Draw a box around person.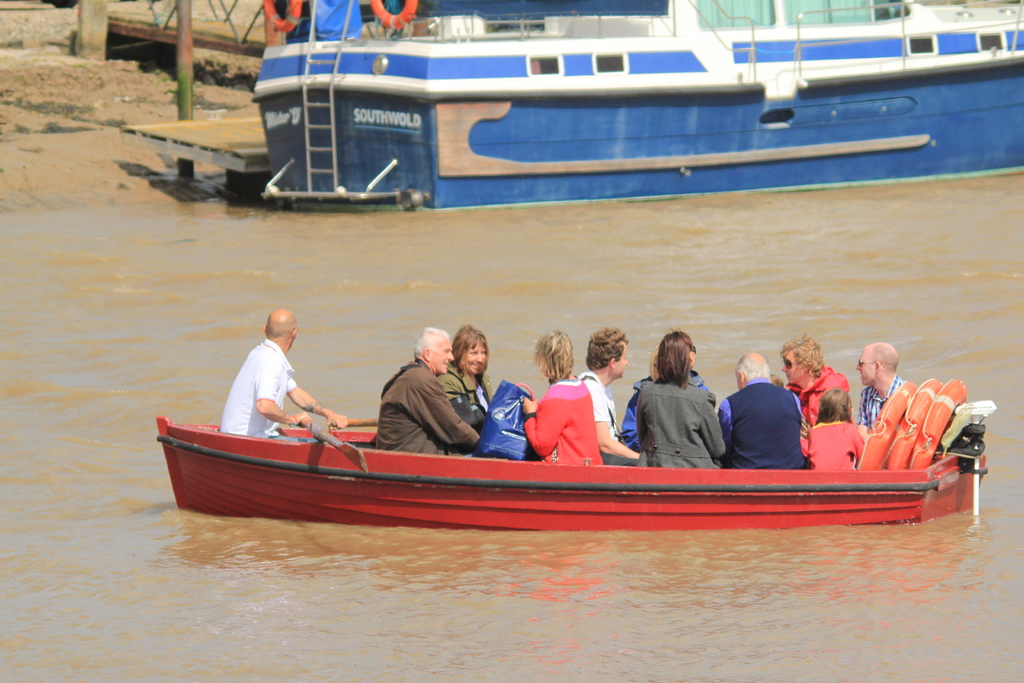
[432,316,504,467].
